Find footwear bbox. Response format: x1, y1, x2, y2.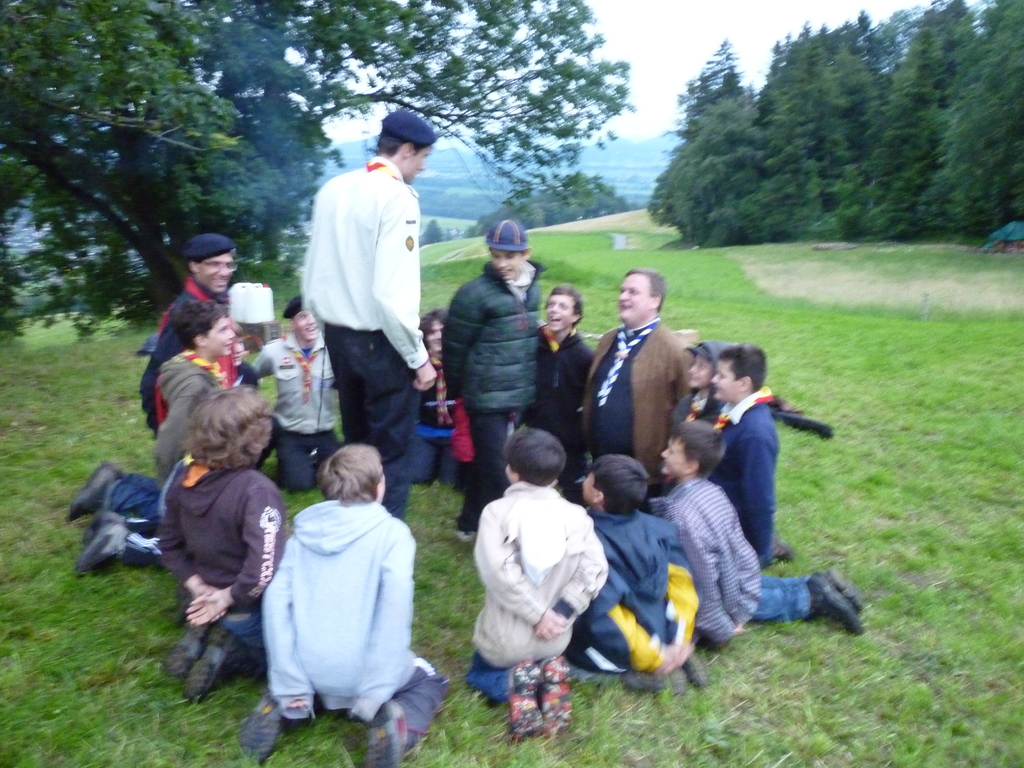
684, 650, 707, 685.
